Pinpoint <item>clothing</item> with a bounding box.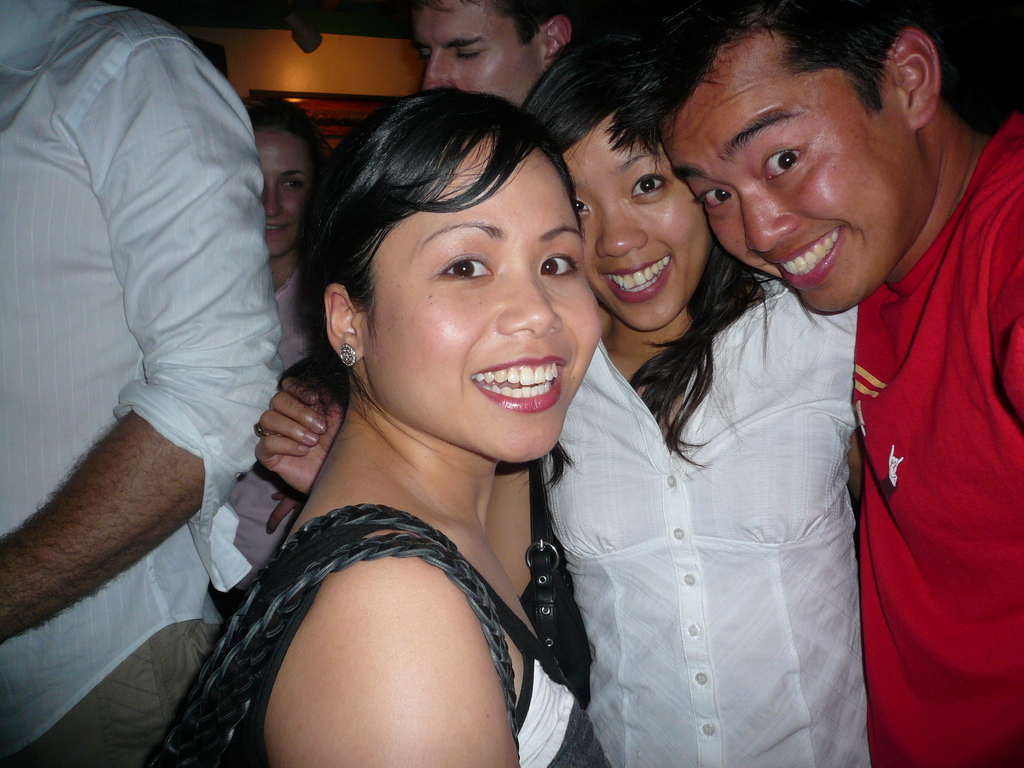
[9,0,299,717].
